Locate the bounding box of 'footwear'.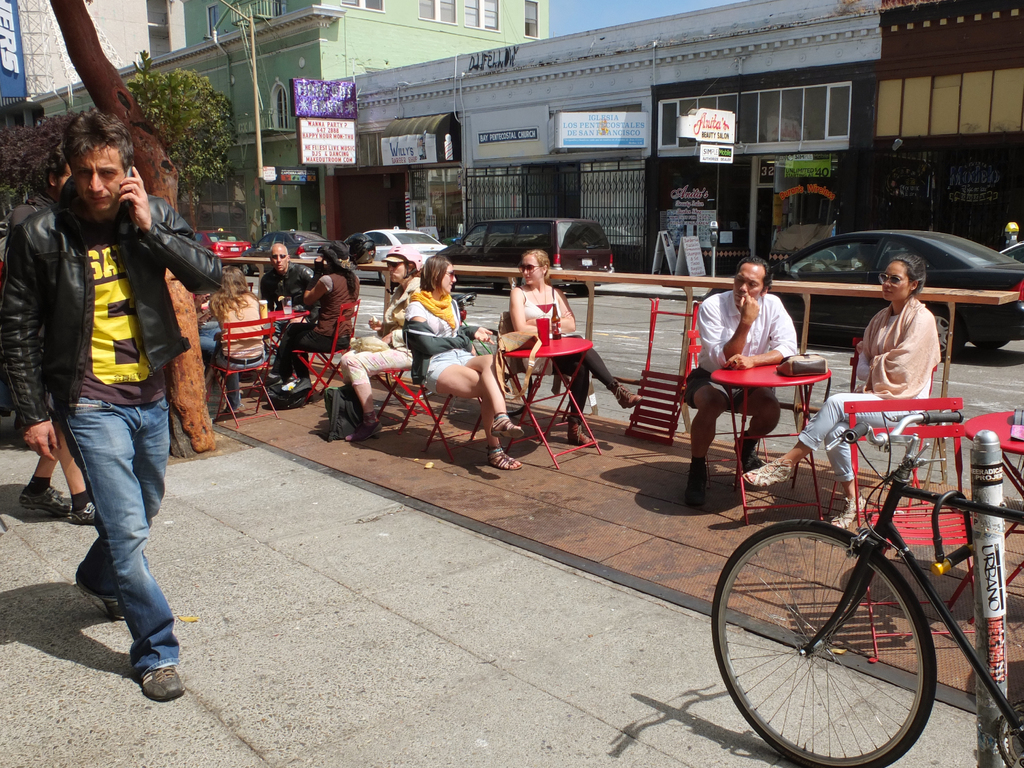
Bounding box: 141:668:182:696.
